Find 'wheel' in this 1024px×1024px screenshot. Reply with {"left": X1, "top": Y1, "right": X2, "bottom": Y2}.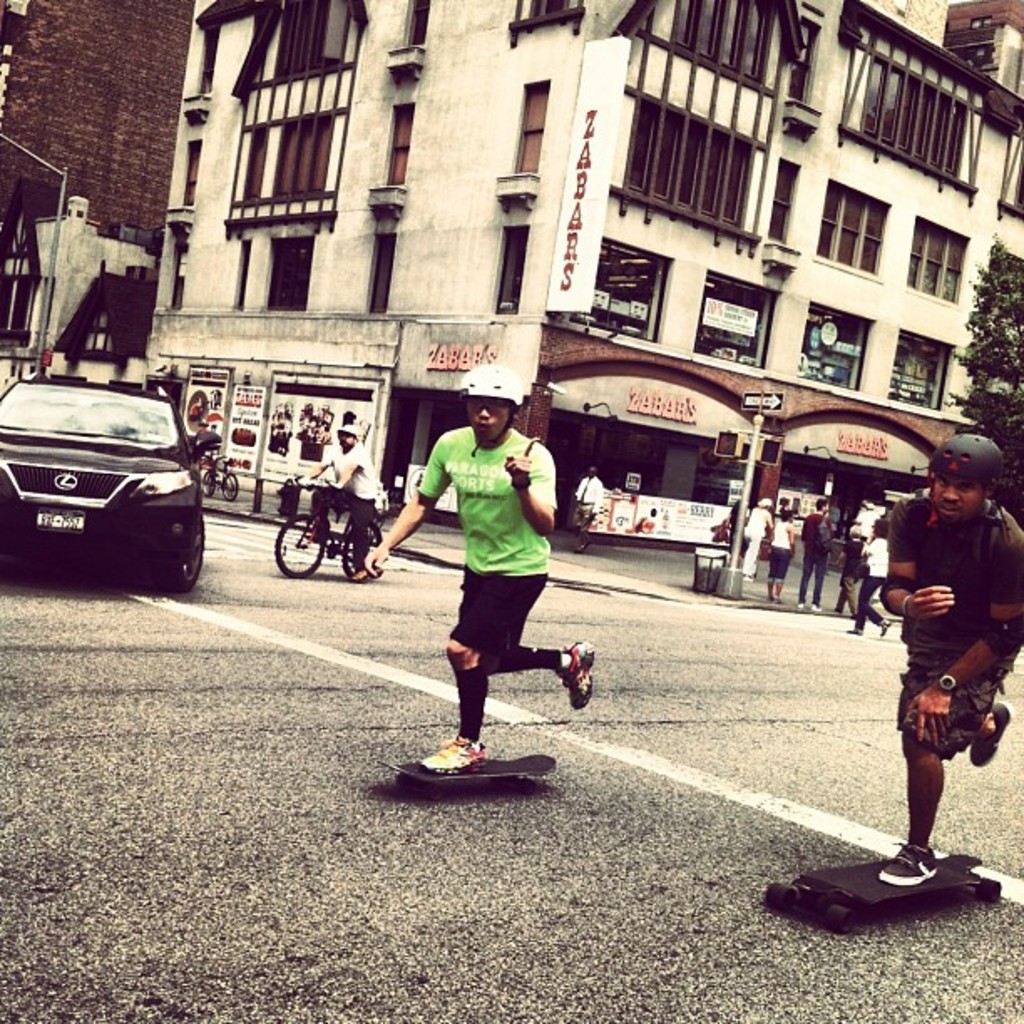
{"left": 219, "top": 470, "right": 236, "bottom": 499}.
